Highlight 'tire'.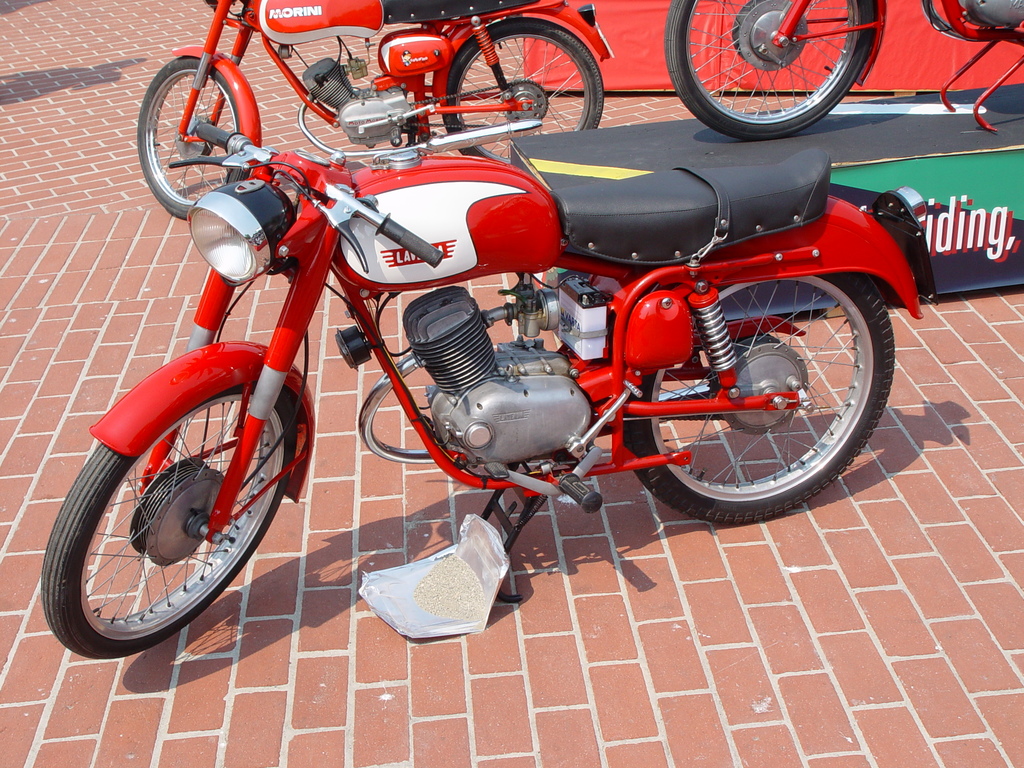
Highlighted region: <box>442,19,603,164</box>.
